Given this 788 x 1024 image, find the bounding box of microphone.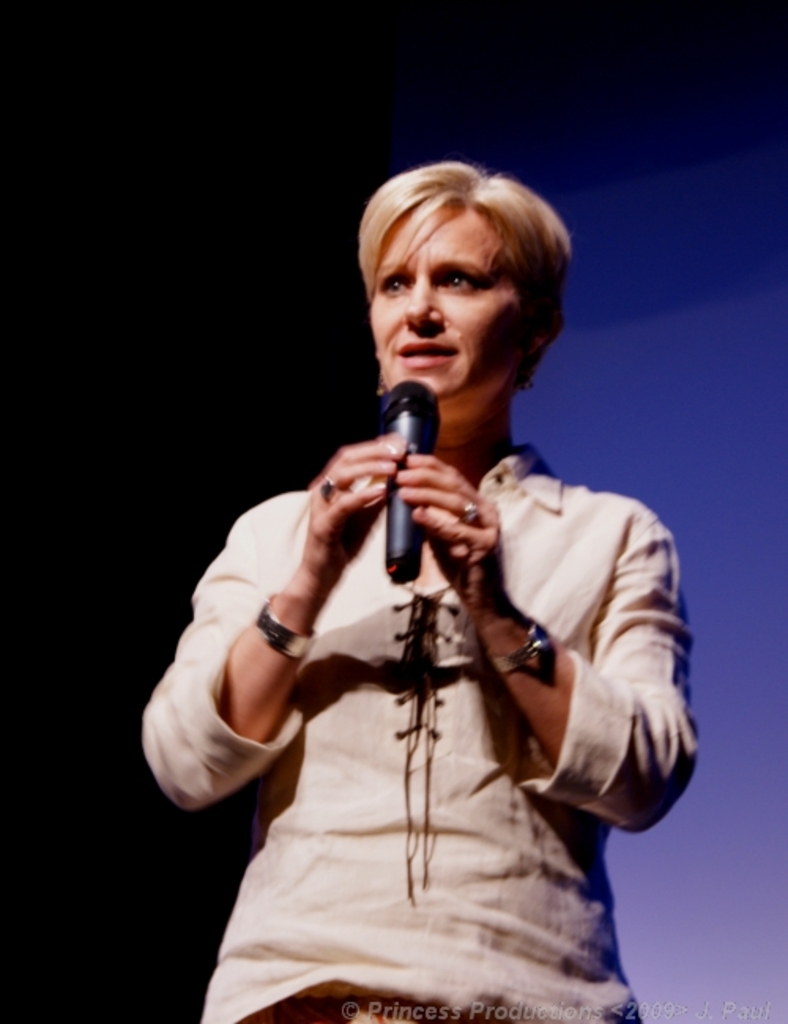
l=310, t=433, r=511, b=600.
